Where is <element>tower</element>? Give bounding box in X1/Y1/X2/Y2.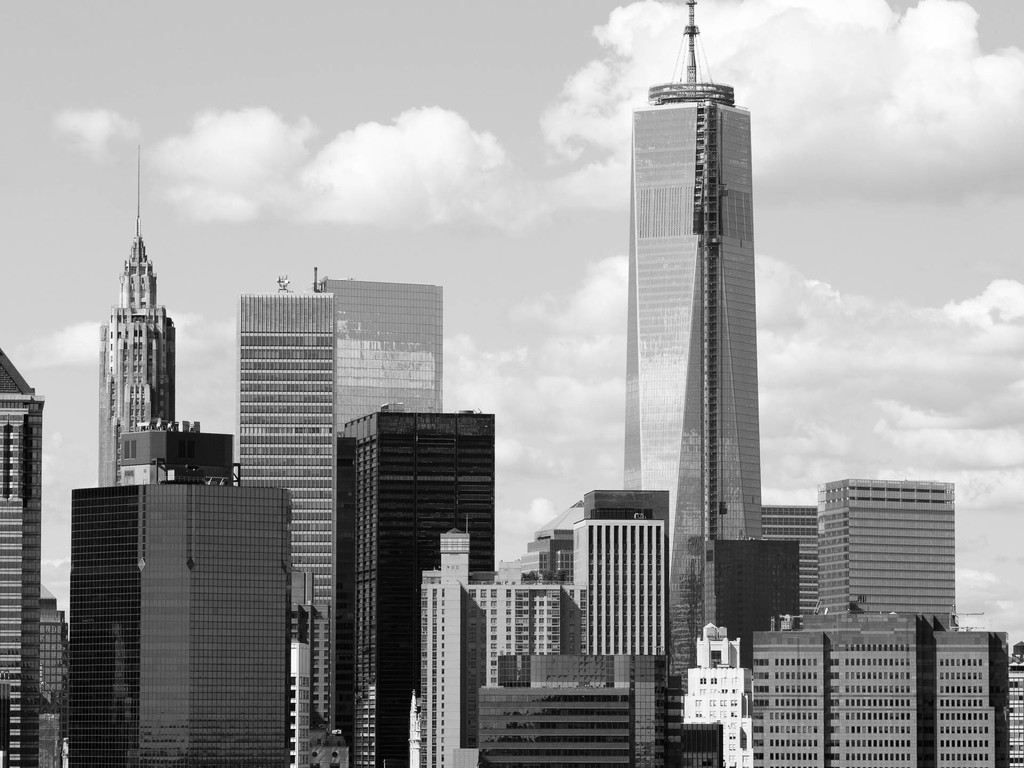
0/347/49/767.
